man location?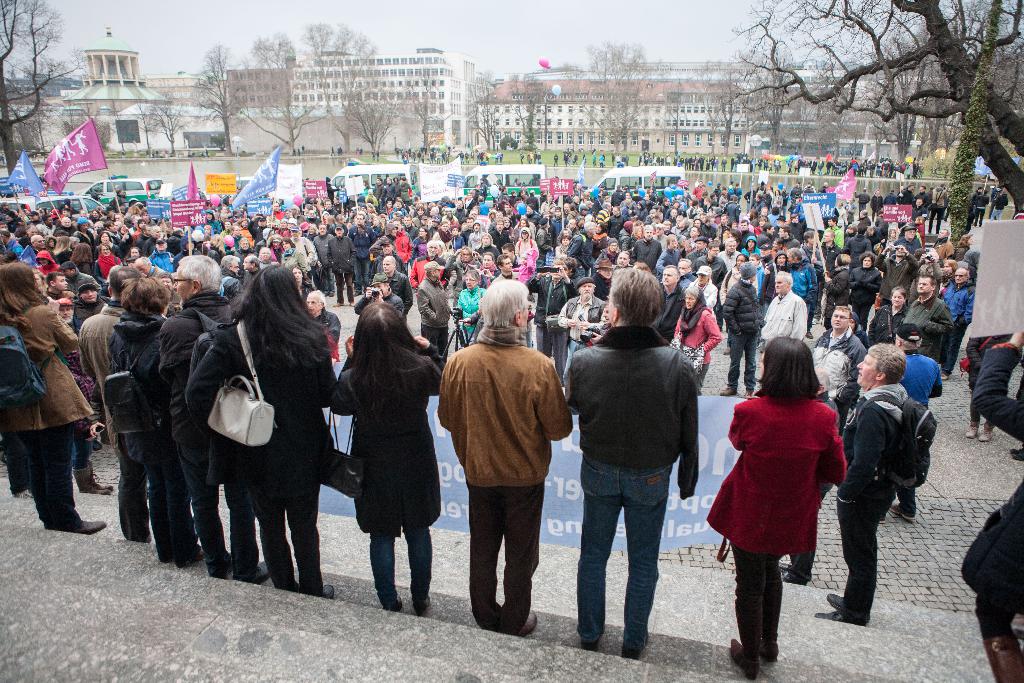
(left=737, top=220, right=754, bottom=248)
